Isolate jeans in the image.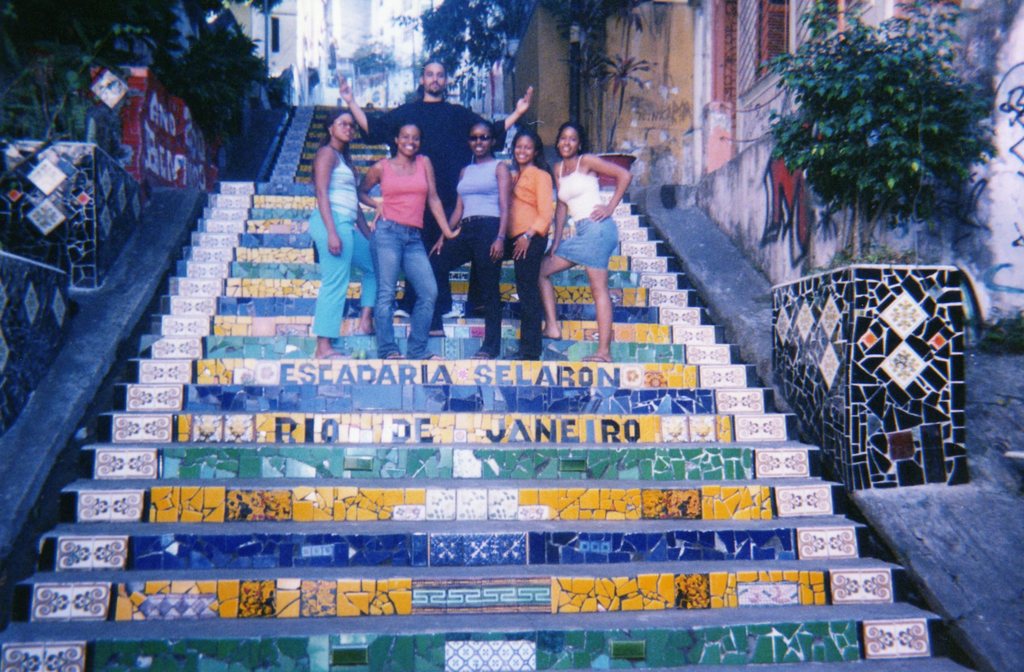
Isolated region: <bbox>409, 219, 498, 349</bbox>.
